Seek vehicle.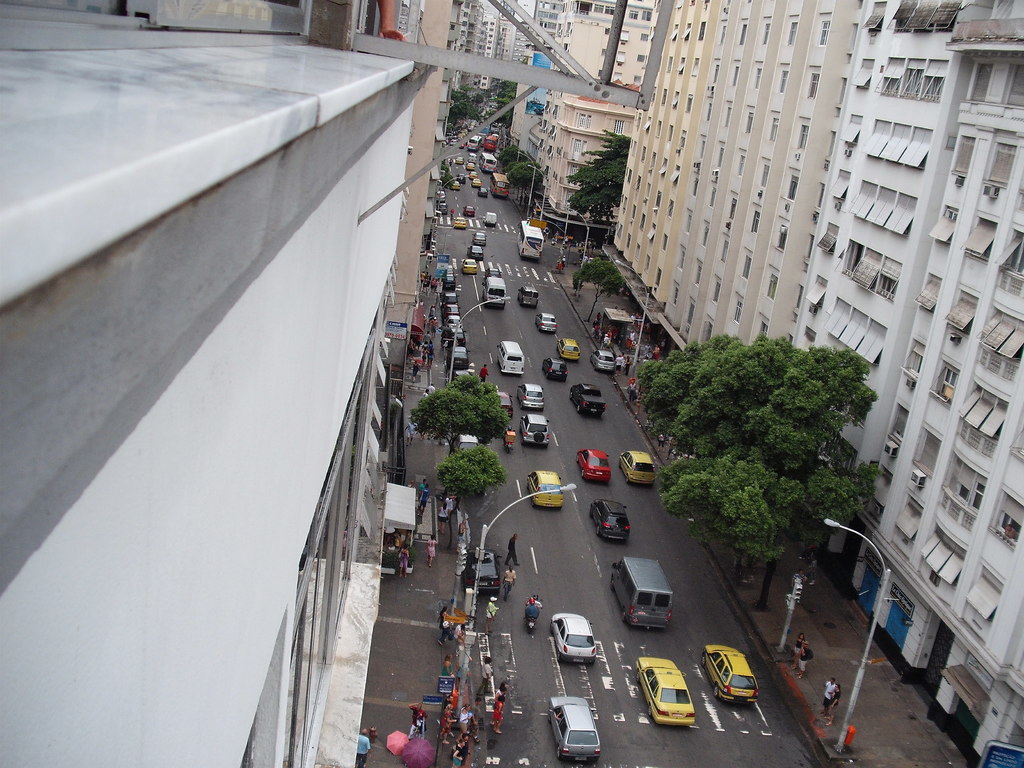
(left=593, top=352, right=621, bottom=372).
